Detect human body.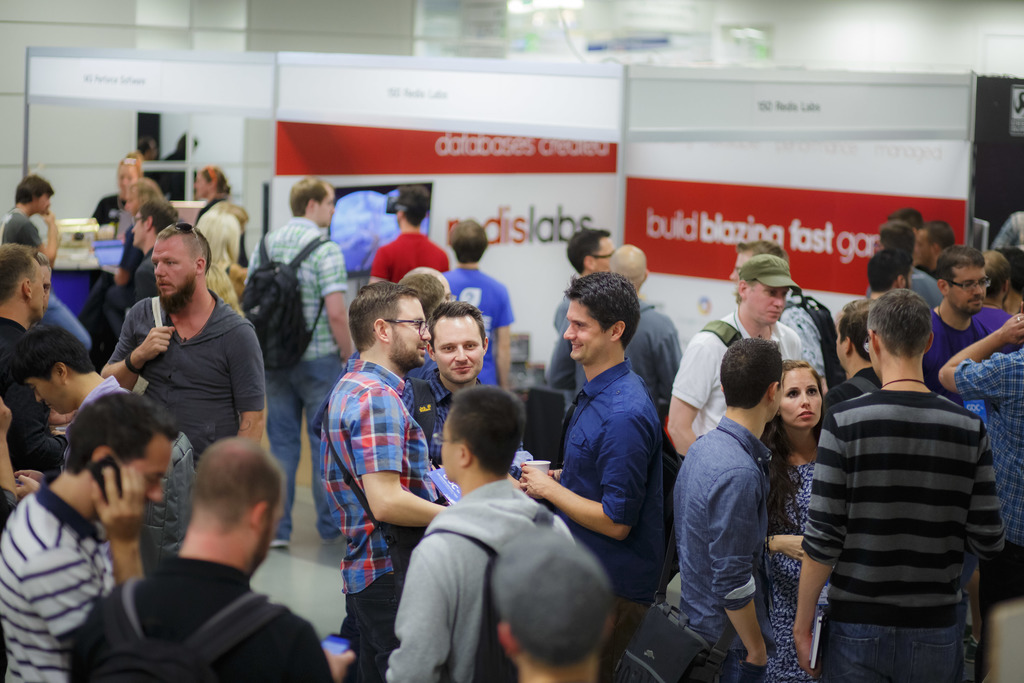
Detected at (left=108, top=252, right=160, bottom=337).
